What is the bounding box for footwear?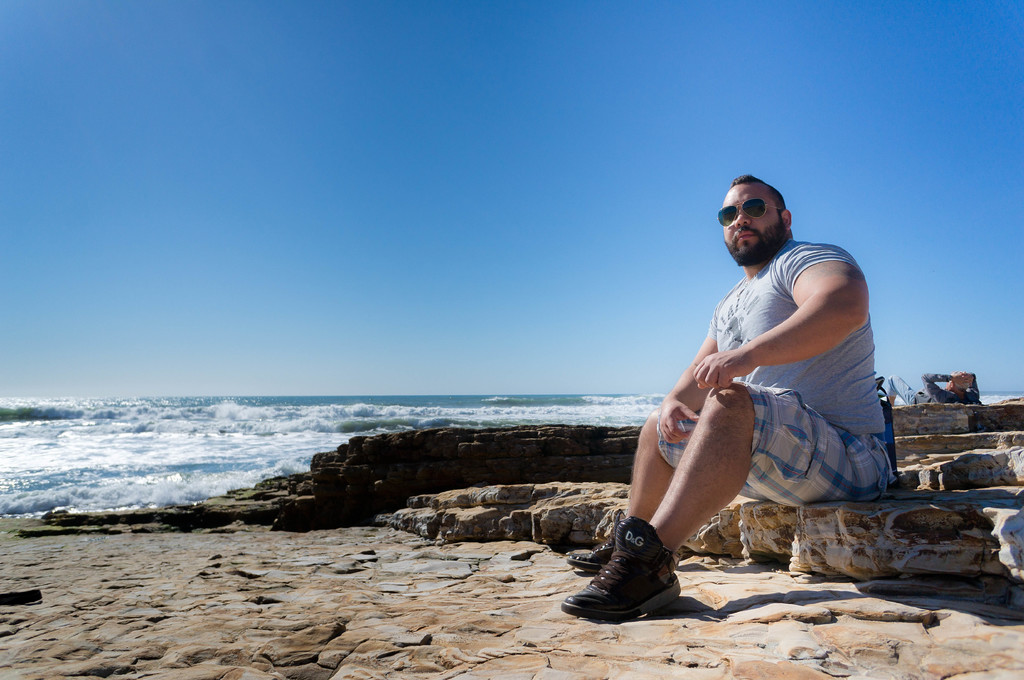
x1=565, y1=512, x2=614, y2=570.
